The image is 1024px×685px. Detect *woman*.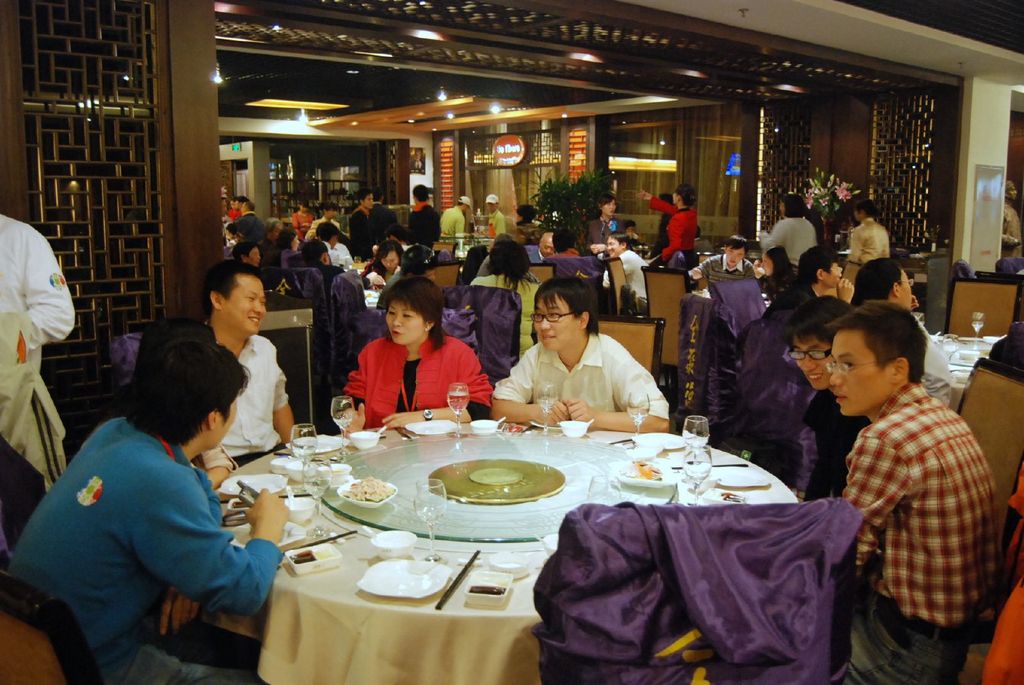
Detection: <bbox>332, 274, 496, 439</bbox>.
